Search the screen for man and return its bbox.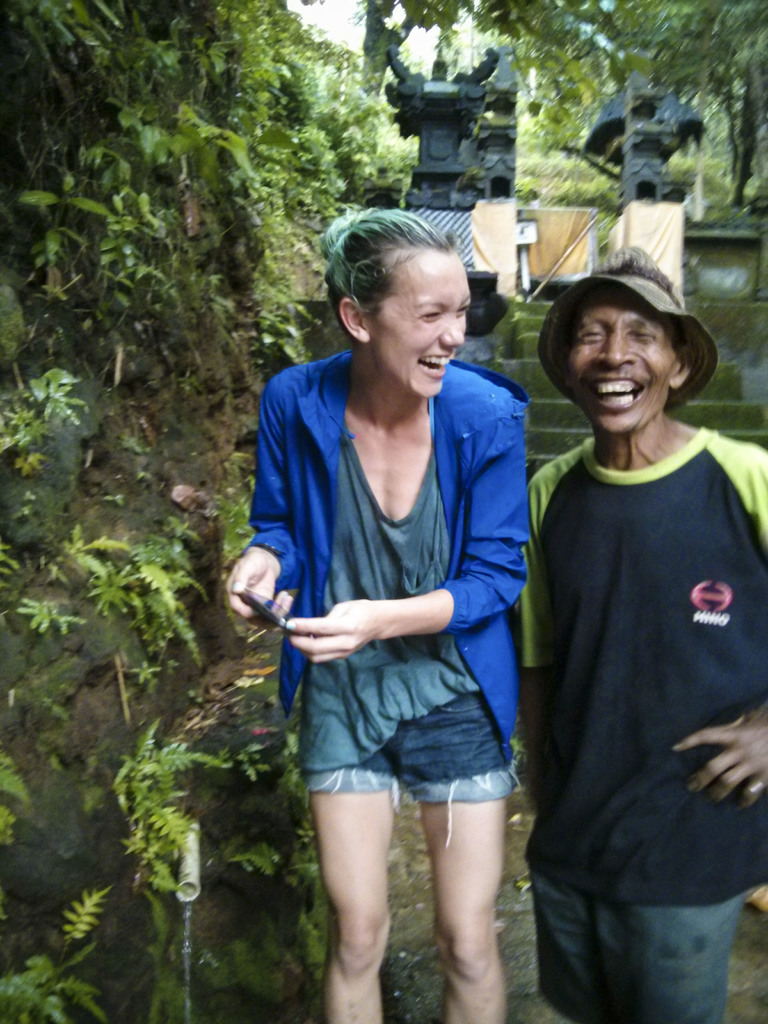
Found: {"left": 524, "top": 243, "right": 767, "bottom": 1021}.
